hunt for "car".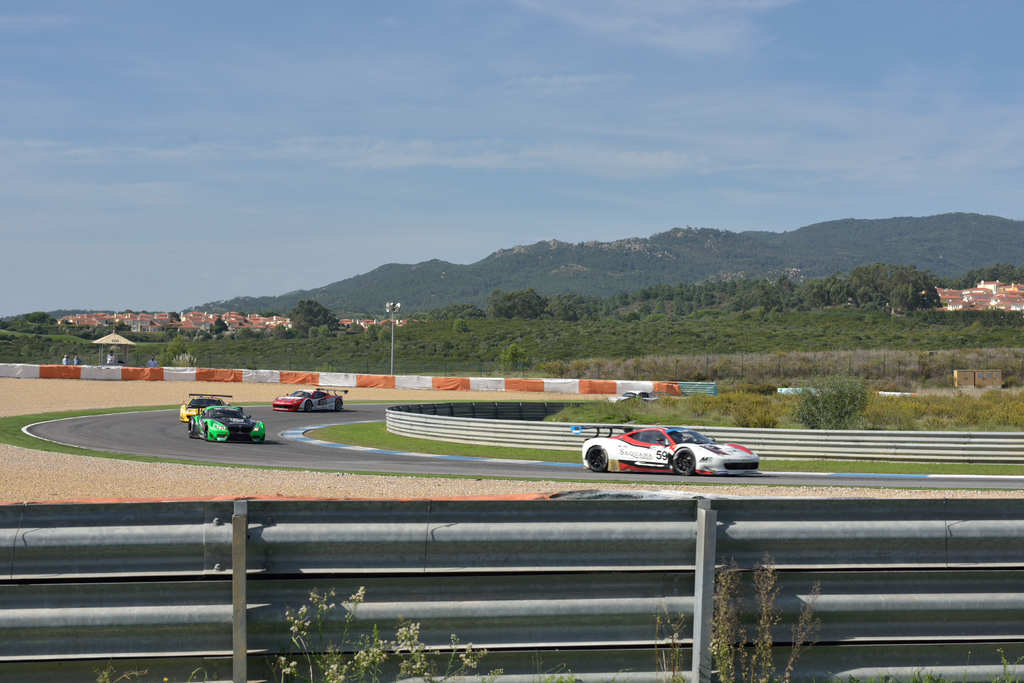
Hunted down at <region>185, 402, 264, 441</region>.
